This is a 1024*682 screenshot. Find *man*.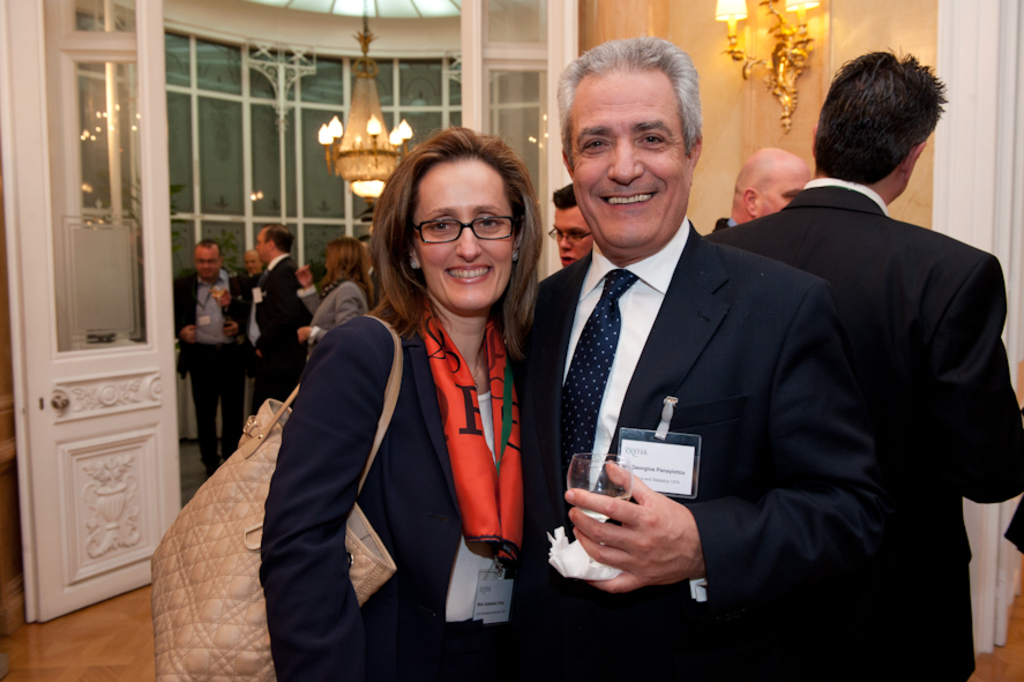
Bounding box: 513, 39, 883, 681.
